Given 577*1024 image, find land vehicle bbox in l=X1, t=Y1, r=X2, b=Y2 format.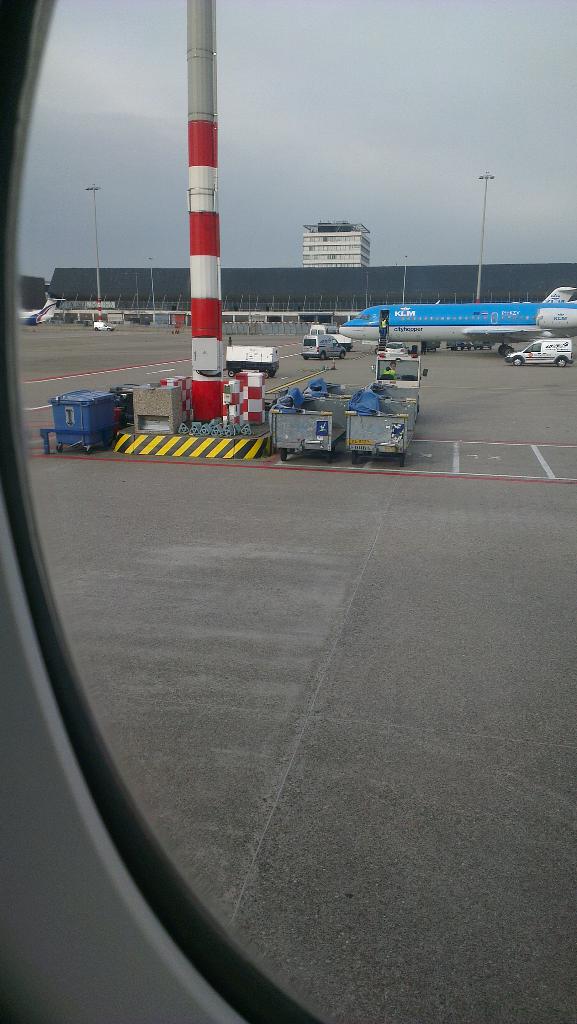
l=96, t=323, r=111, b=332.
